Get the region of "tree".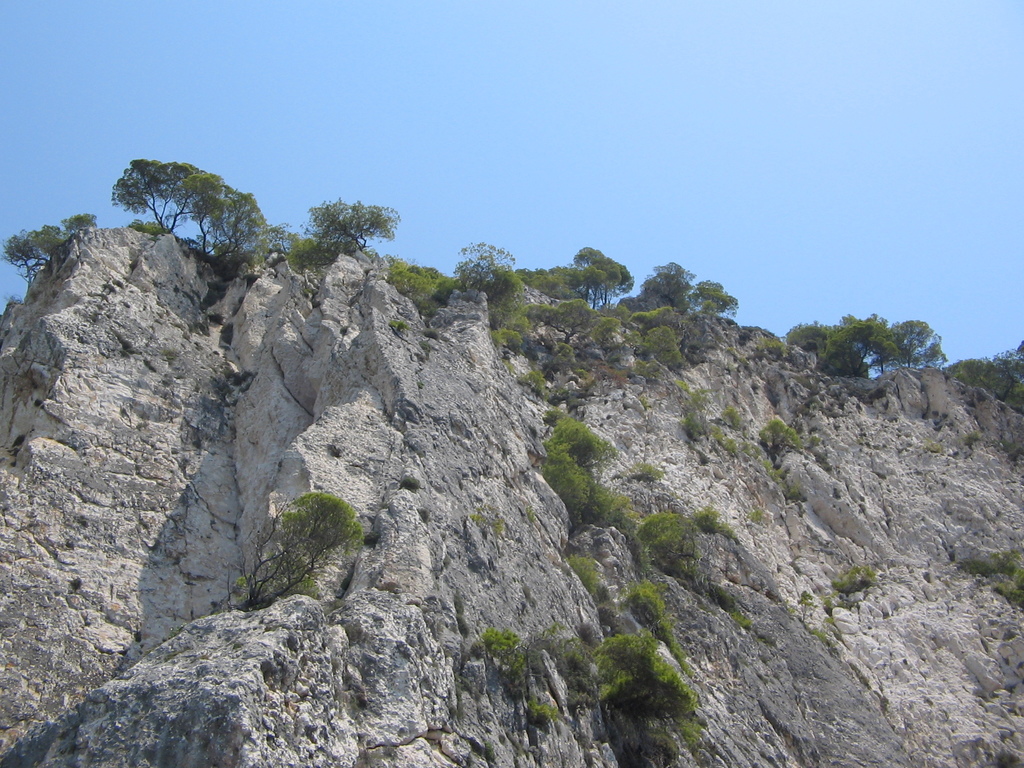
box=[74, 212, 91, 236].
